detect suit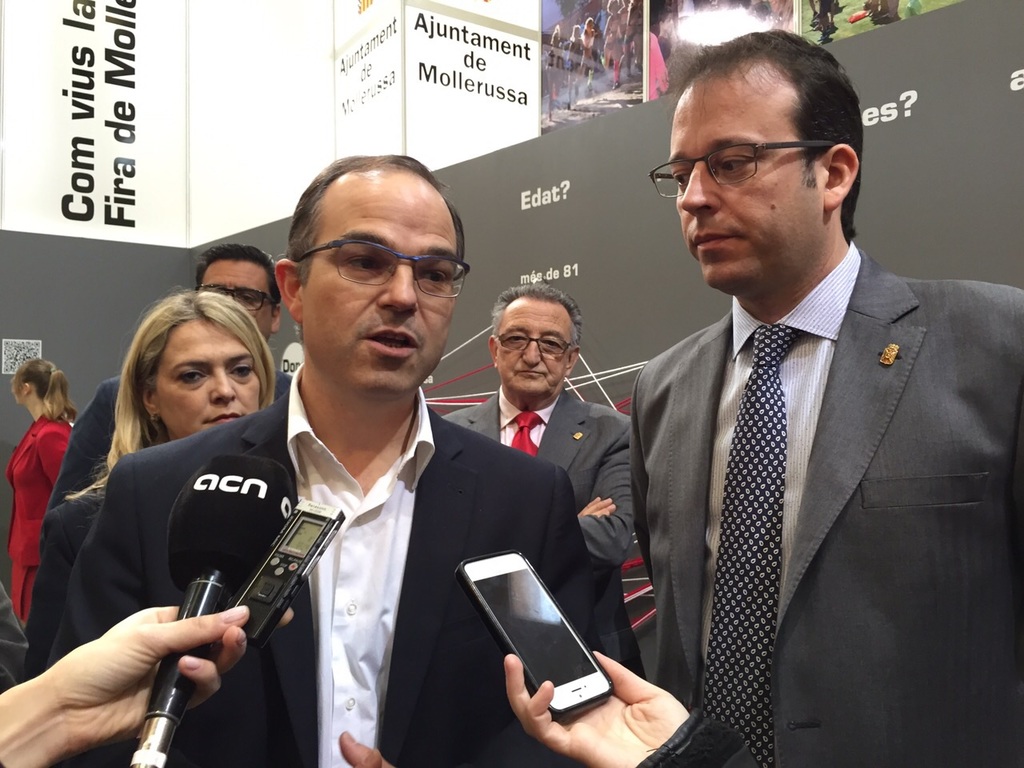
region(438, 386, 646, 682)
